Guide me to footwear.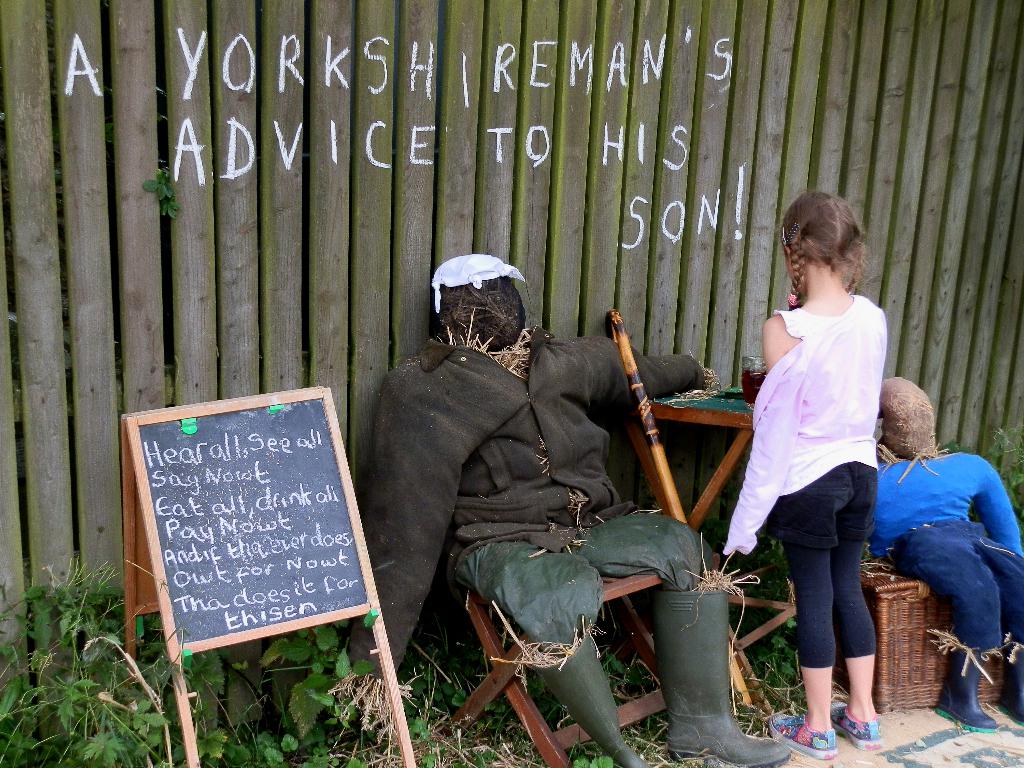
Guidance: crop(835, 712, 881, 762).
